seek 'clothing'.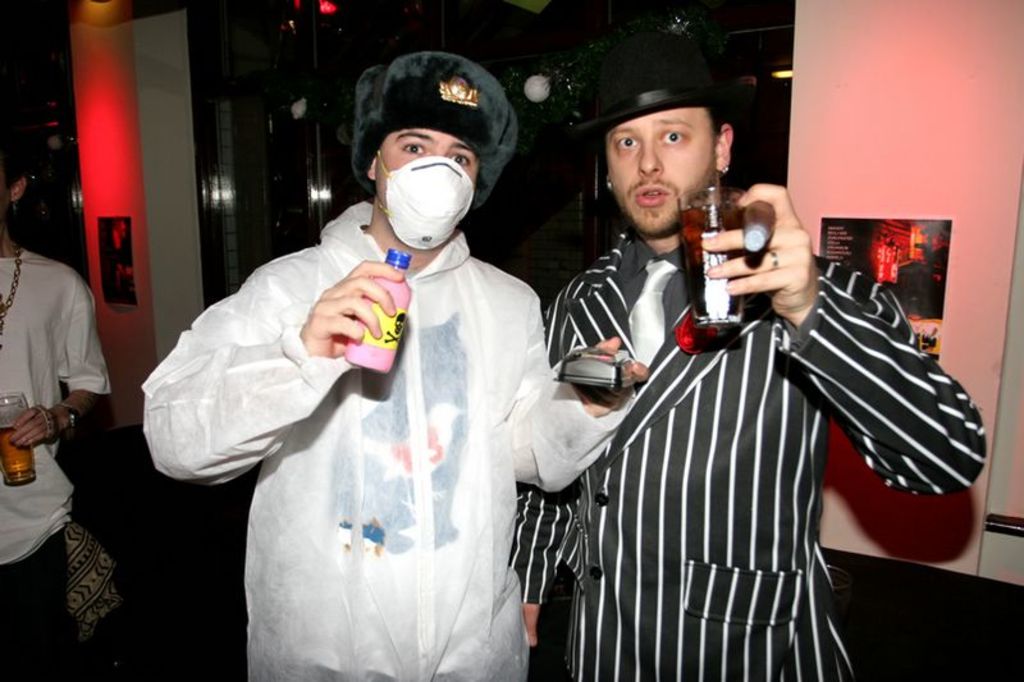
(508, 226, 987, 681).
